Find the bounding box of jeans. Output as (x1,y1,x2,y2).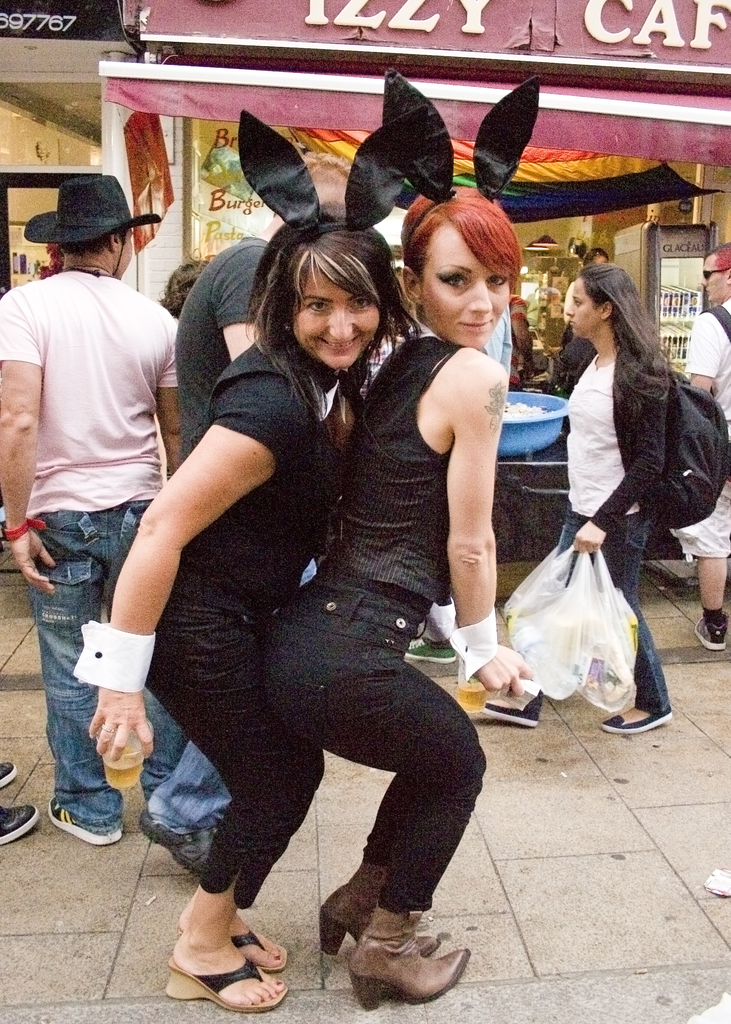
(25,498,187,833).
